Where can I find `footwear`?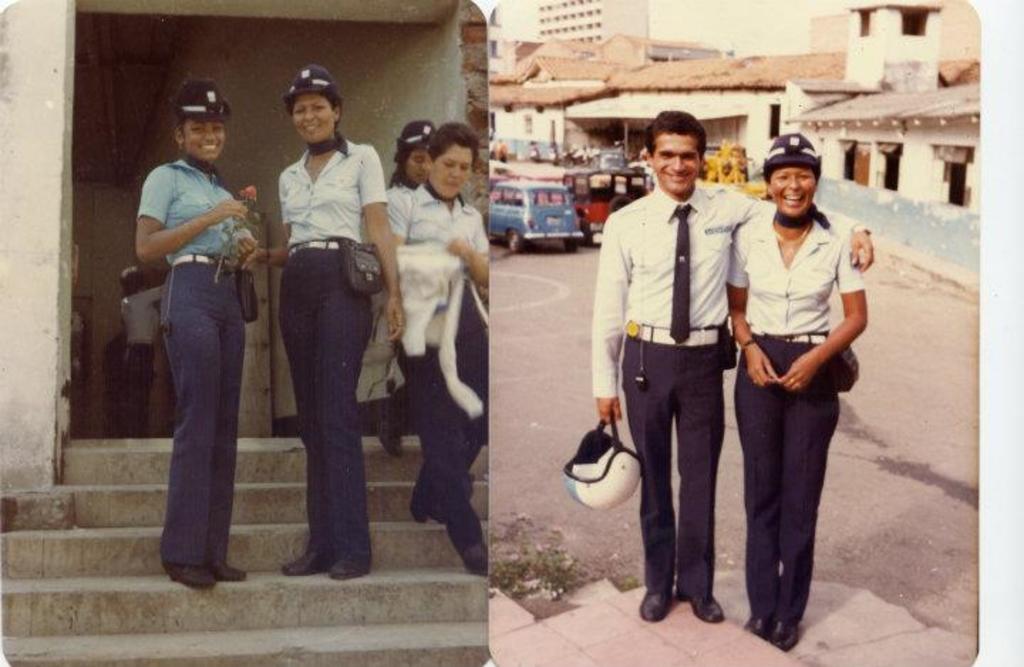
You can find it at 742 587 778 631.
